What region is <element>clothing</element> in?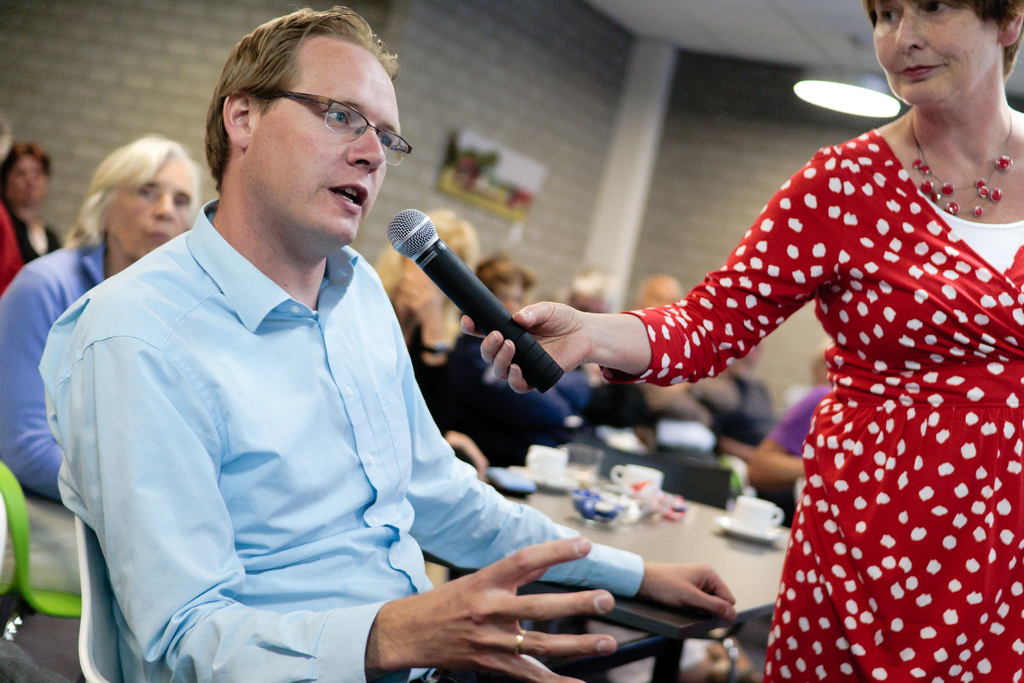
left=753, top=389, right=820, bottom=450.
